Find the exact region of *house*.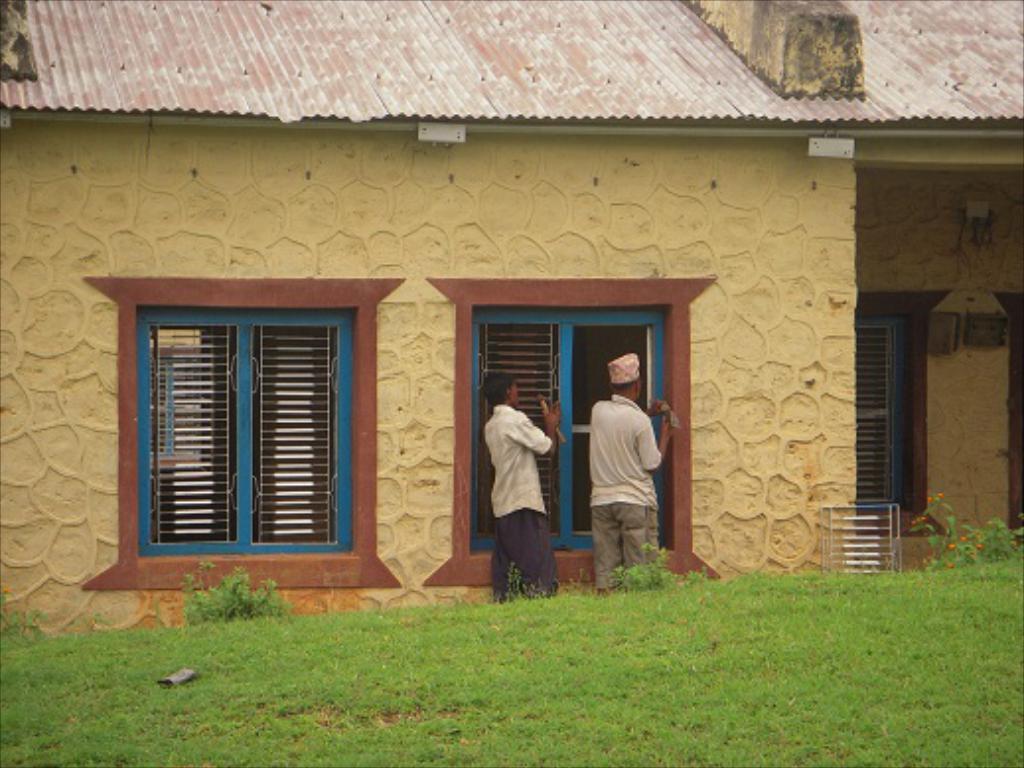
Exact region: BBox(6, 30, 1014, 689).
